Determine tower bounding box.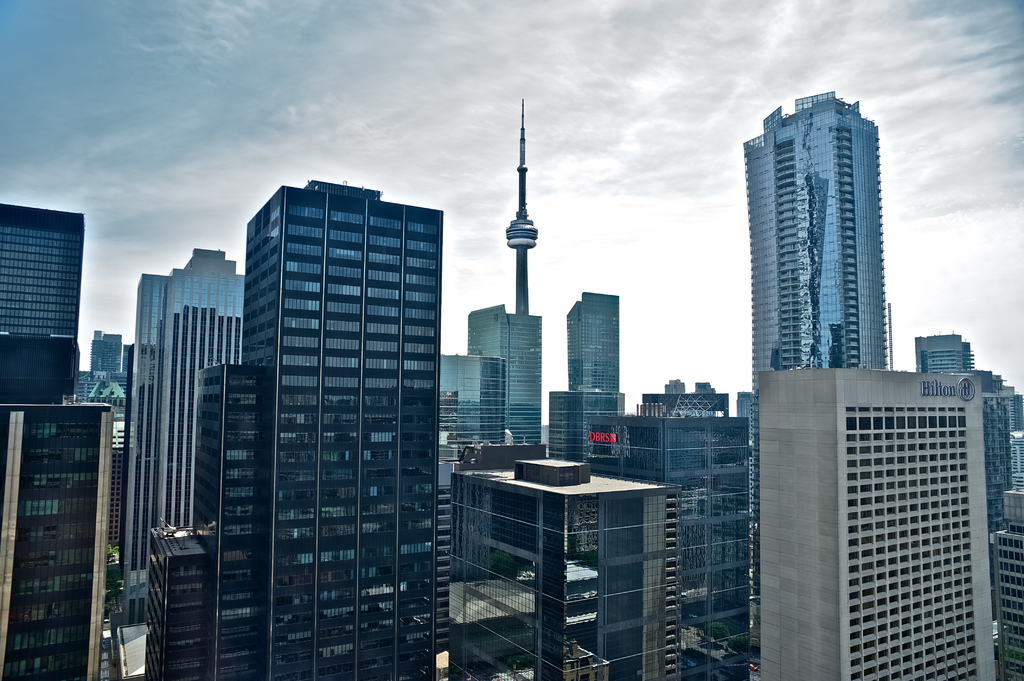
Determined: 920,334,975,374.
